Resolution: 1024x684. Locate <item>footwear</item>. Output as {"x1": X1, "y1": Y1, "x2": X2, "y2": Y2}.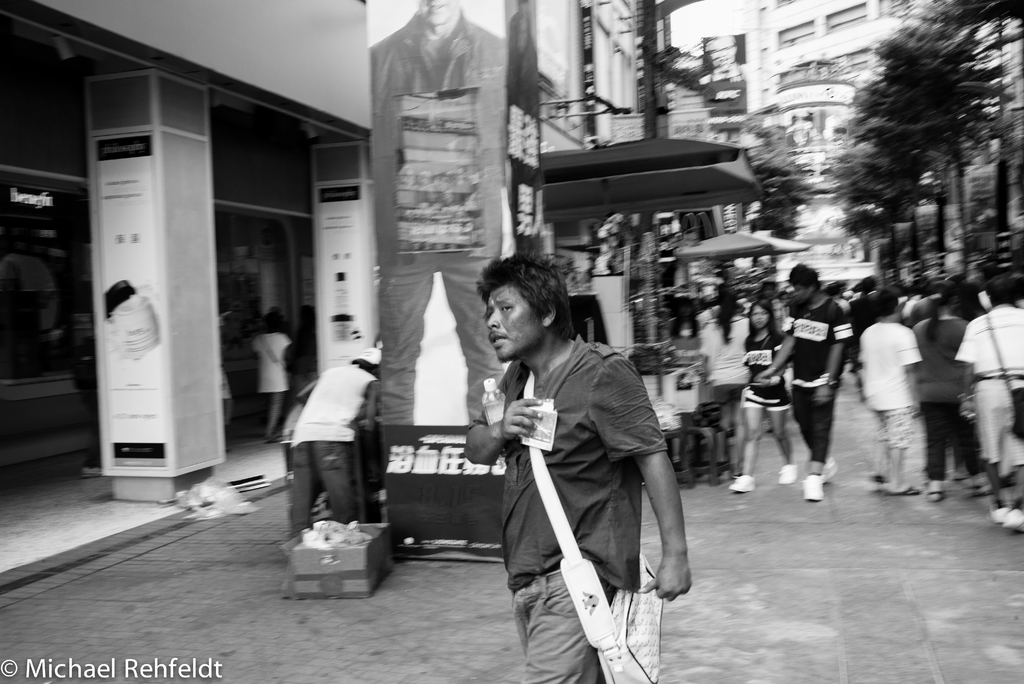
{"x1": 803, "y1": 469, "x2": 831, "y2": 503}.
